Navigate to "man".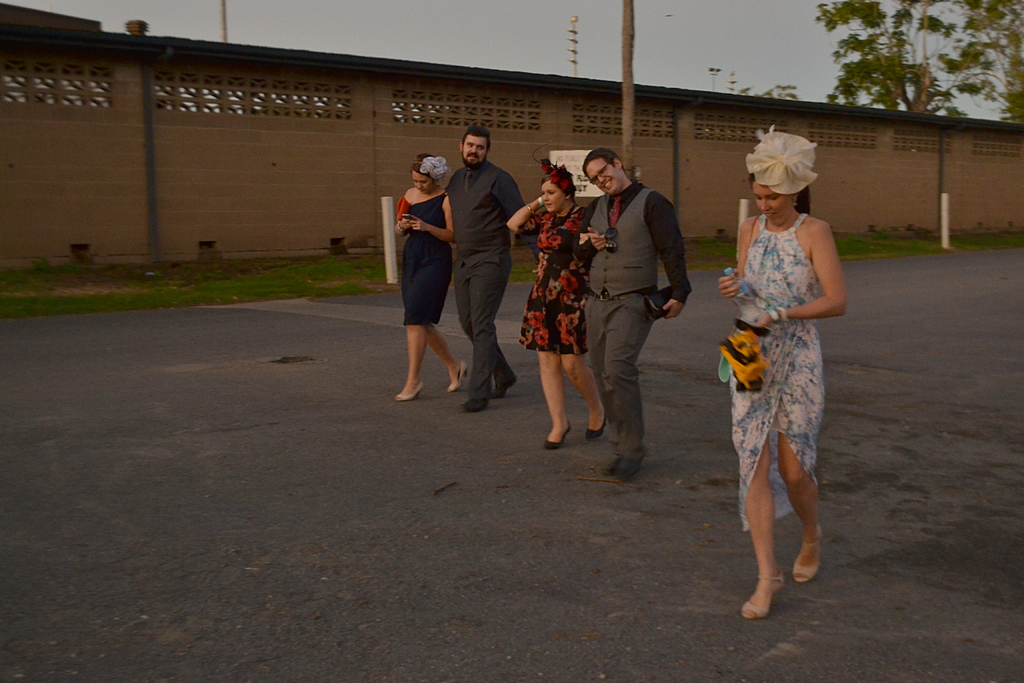
Navigation target: (left=579, top=136, right=691, bottom=473).
